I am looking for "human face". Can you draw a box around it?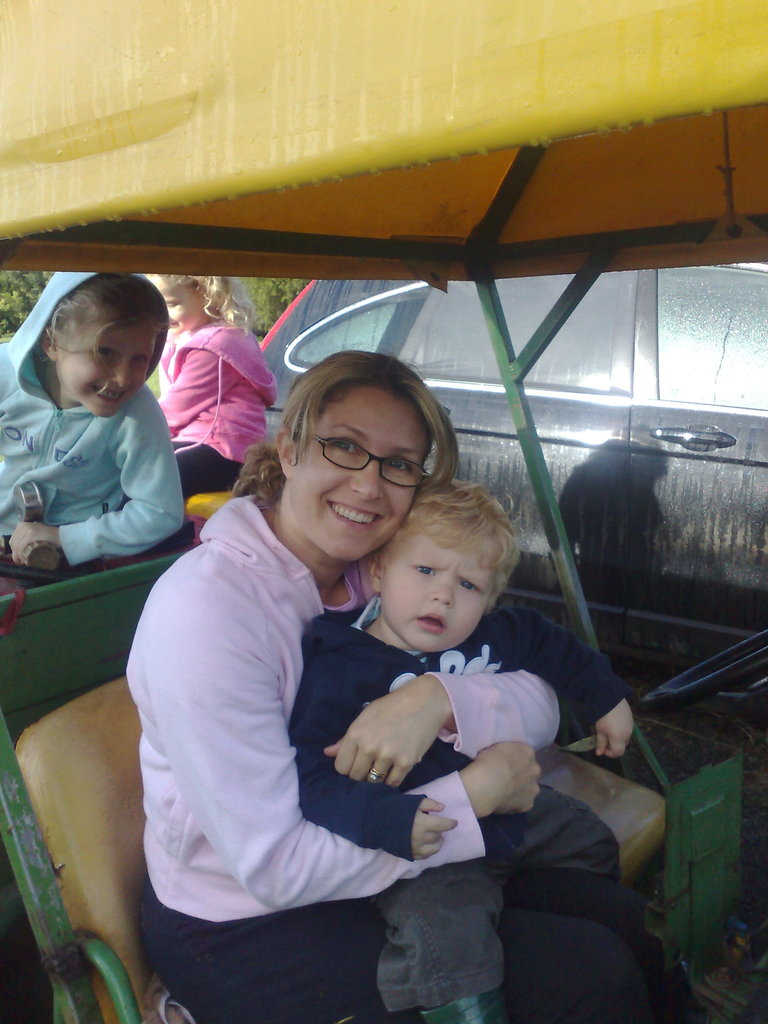
Sure, the bounding box is <box>53,318,153,421</box>.
